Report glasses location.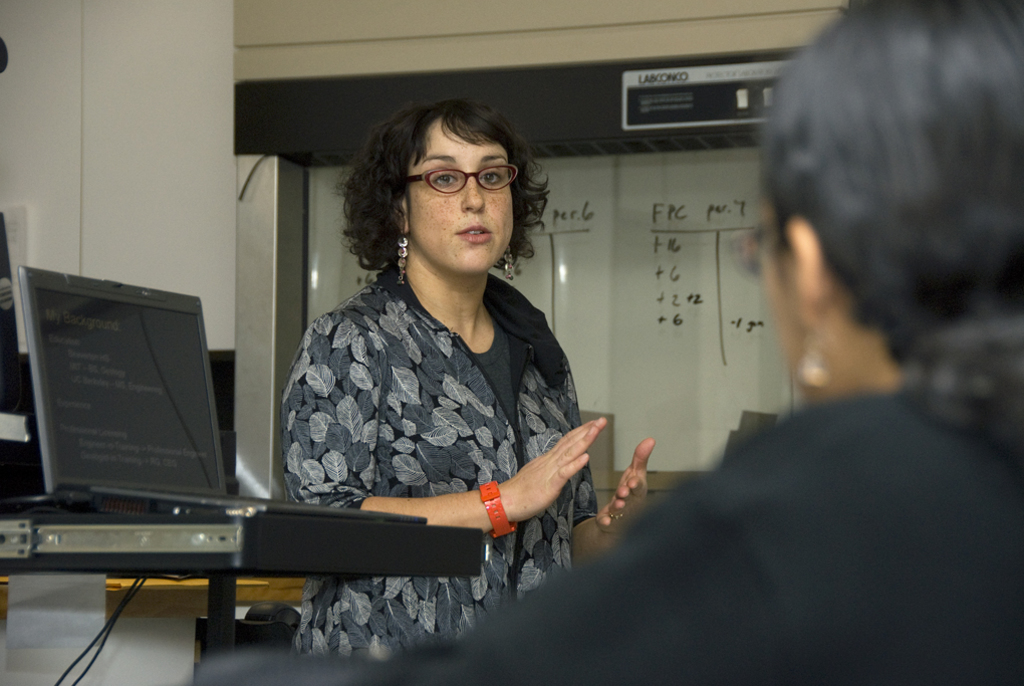
Report: box(728, 219, 811, 276).
